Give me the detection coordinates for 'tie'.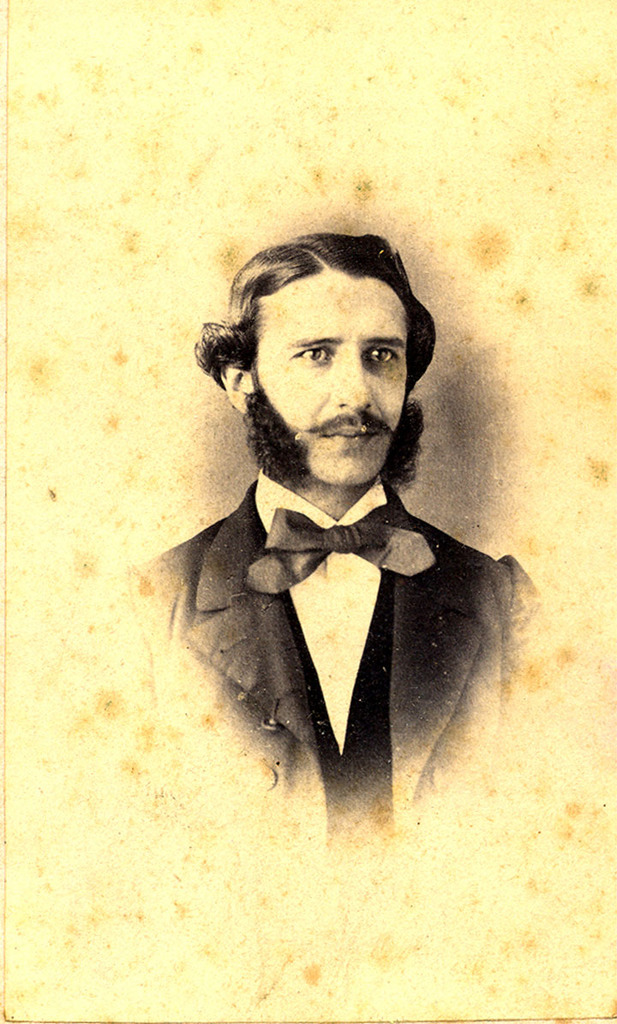
bbox=(248, 510, 441, 598).
